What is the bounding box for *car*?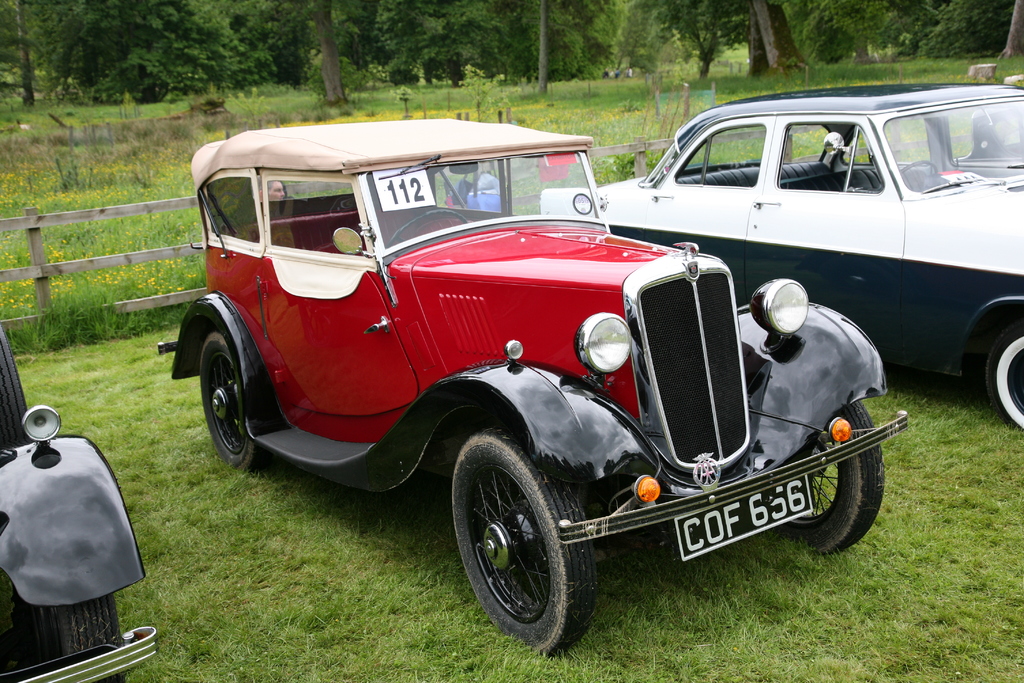
select_region(164, 124, 931, 650).
